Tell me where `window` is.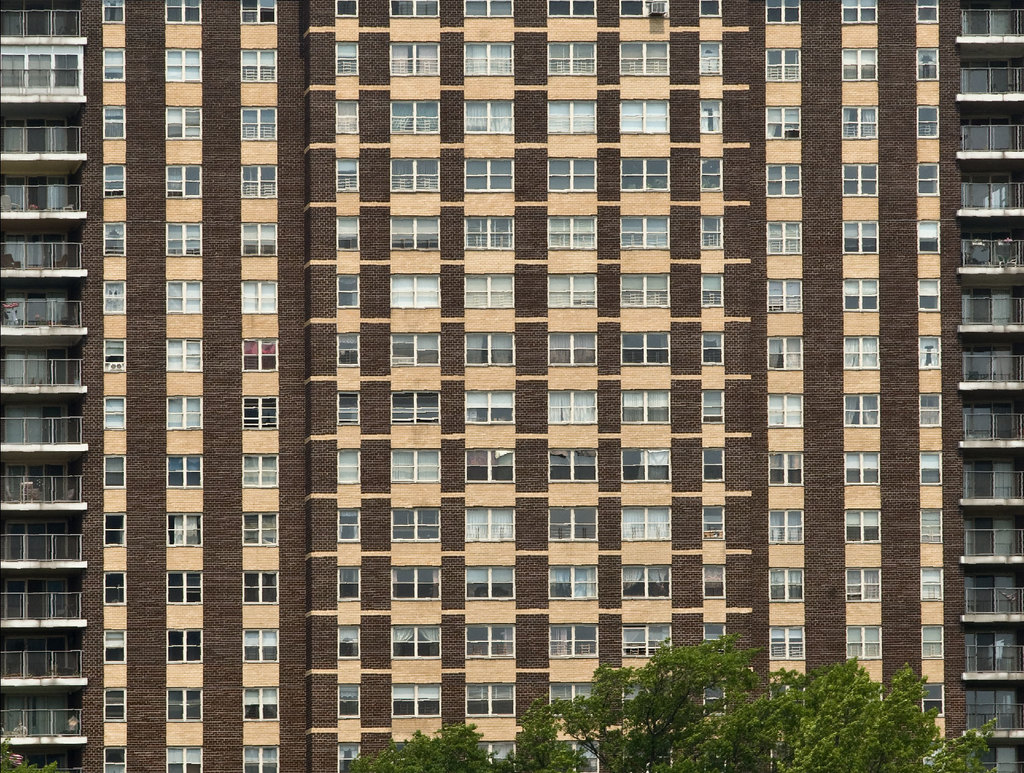
`window` is at l=464, t=623, r=515, b=656.
